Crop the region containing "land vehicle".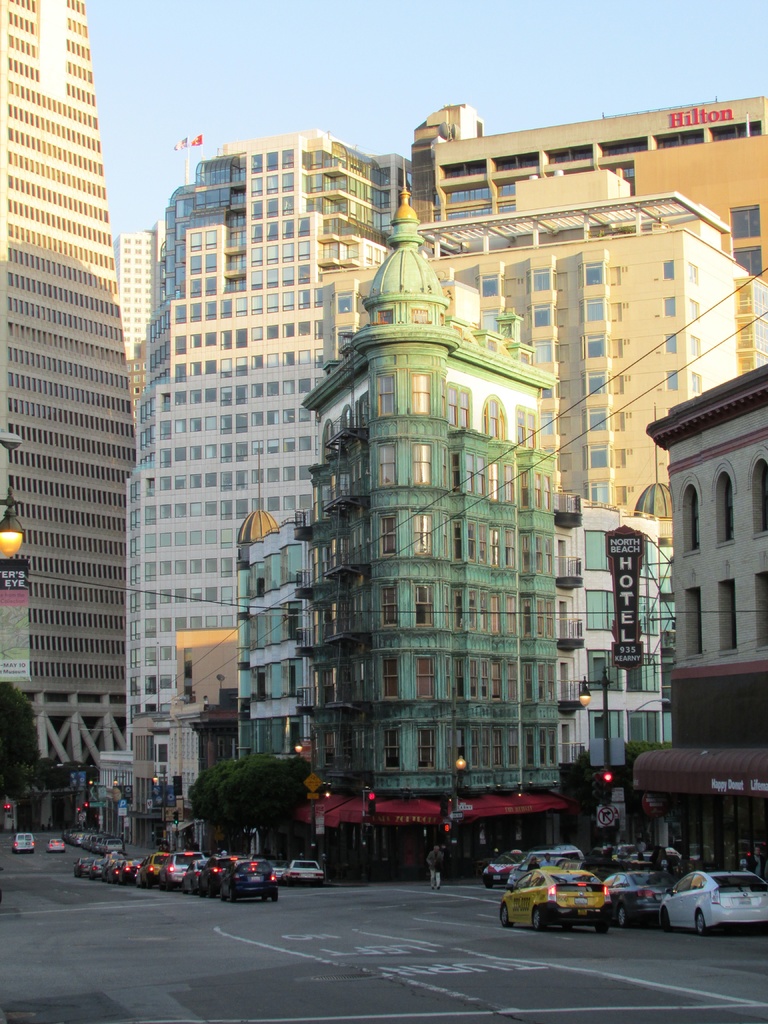
Crop region: crop(137, 854, 164, 886).
